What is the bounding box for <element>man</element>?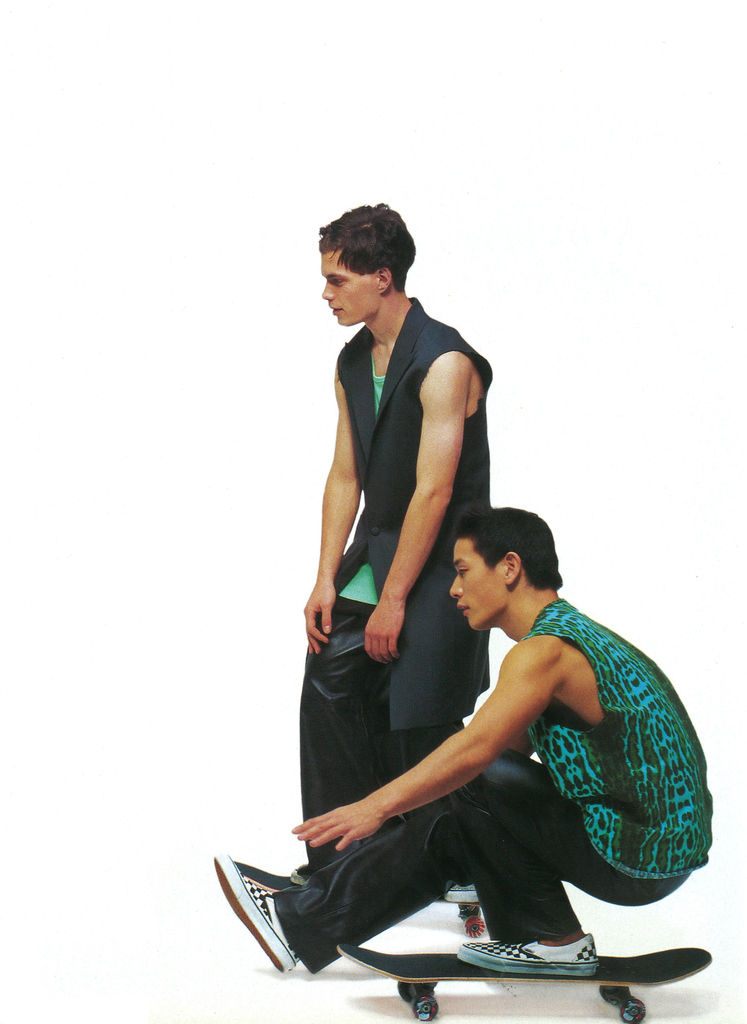
left=281, top=500, right=718, bottom=988.
